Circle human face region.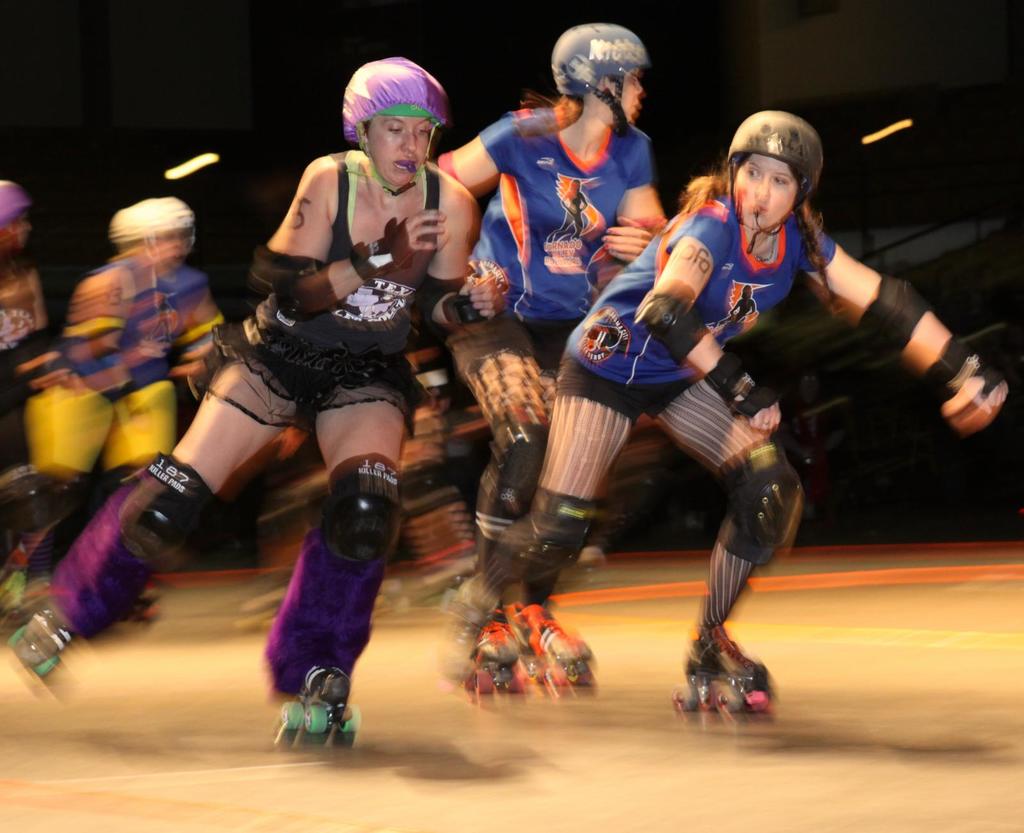
Region: [left=734, top=154, right=797, bottom=227].
